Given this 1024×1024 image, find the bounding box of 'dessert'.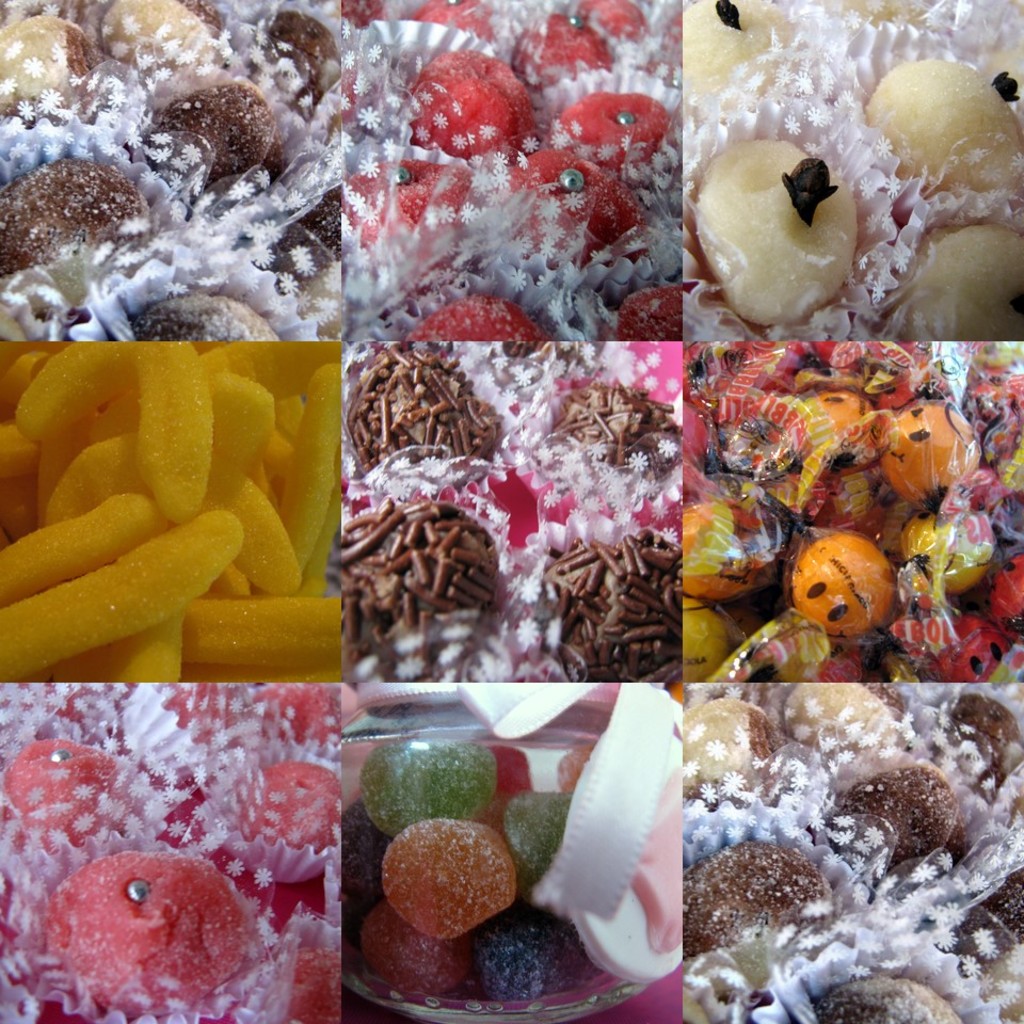
899, 213, 1023, 338.
